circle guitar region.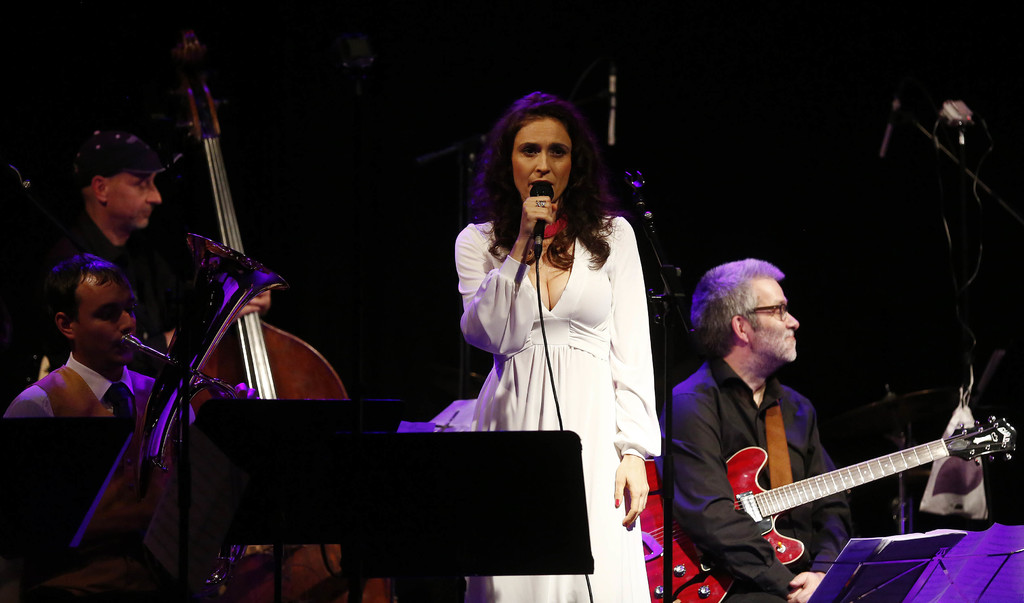
Region: left=167, top=28, right=387, bottom=602.
